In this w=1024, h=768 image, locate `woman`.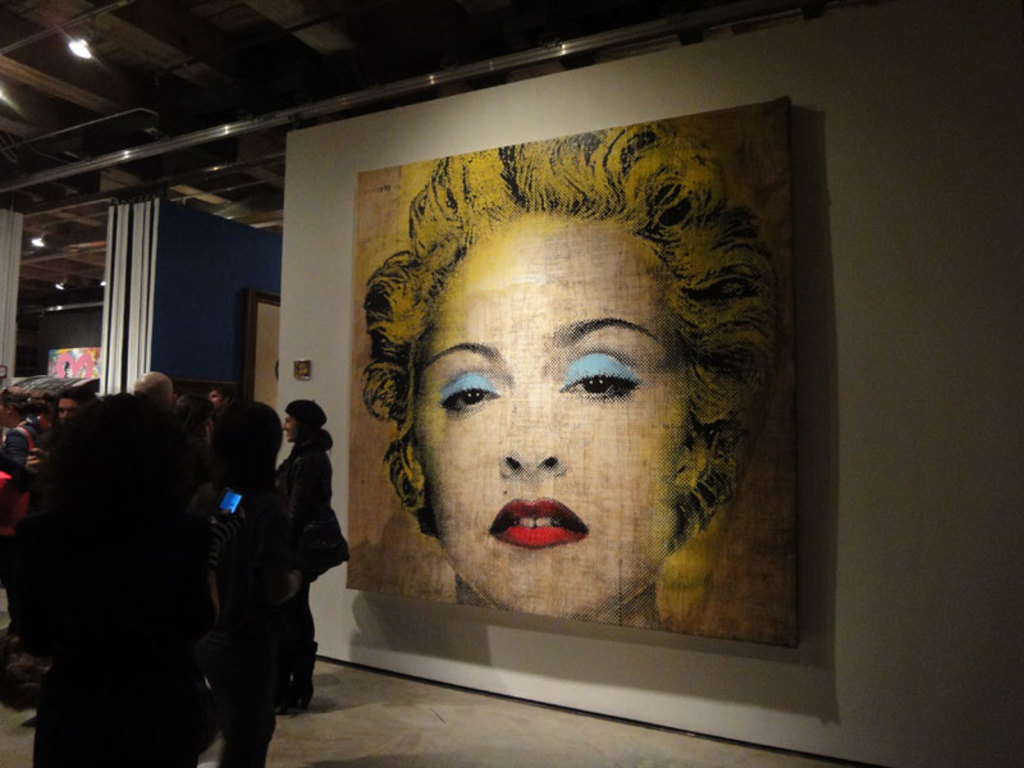
Bounding box: (260,399,351,712).
